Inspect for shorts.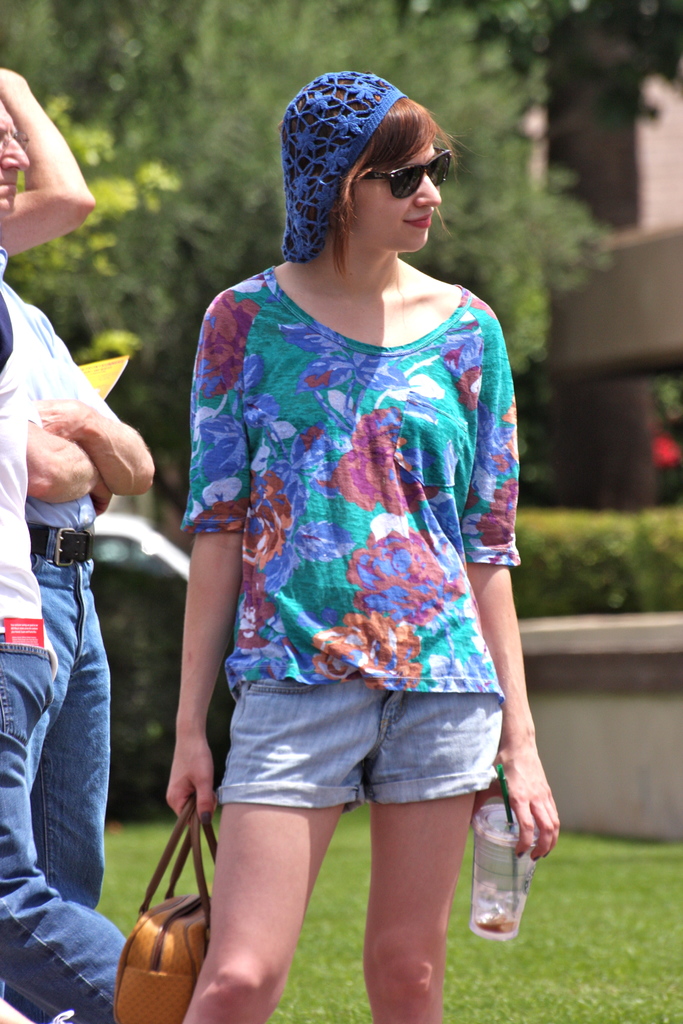
Inspection: <box>215,680,503,809</box>.
